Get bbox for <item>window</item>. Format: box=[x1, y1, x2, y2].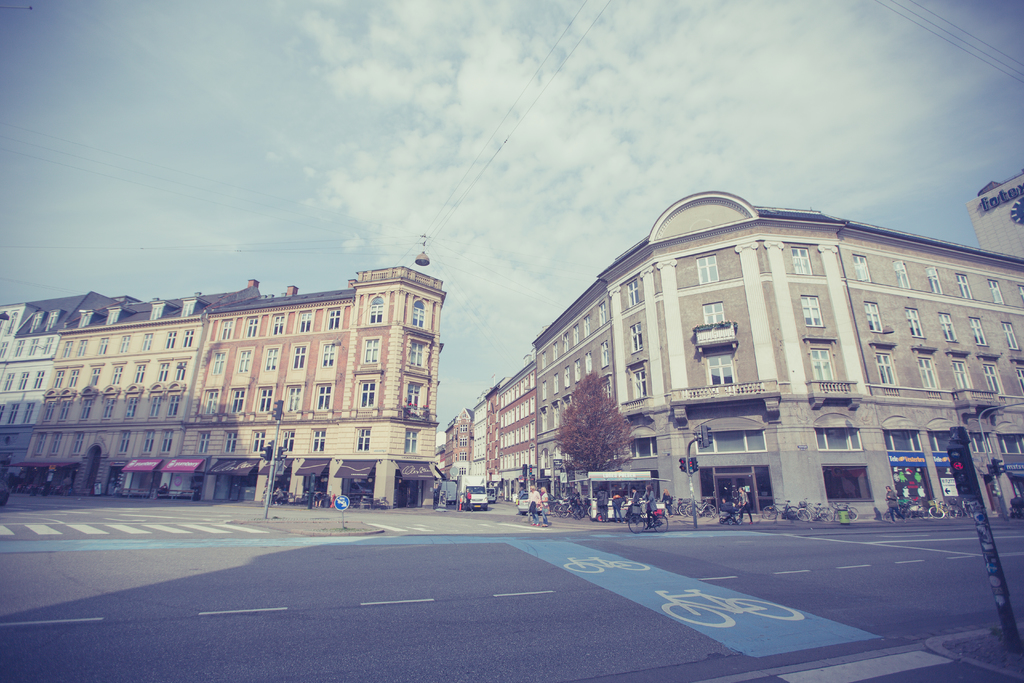
box=[0, 342, 11, 355].
